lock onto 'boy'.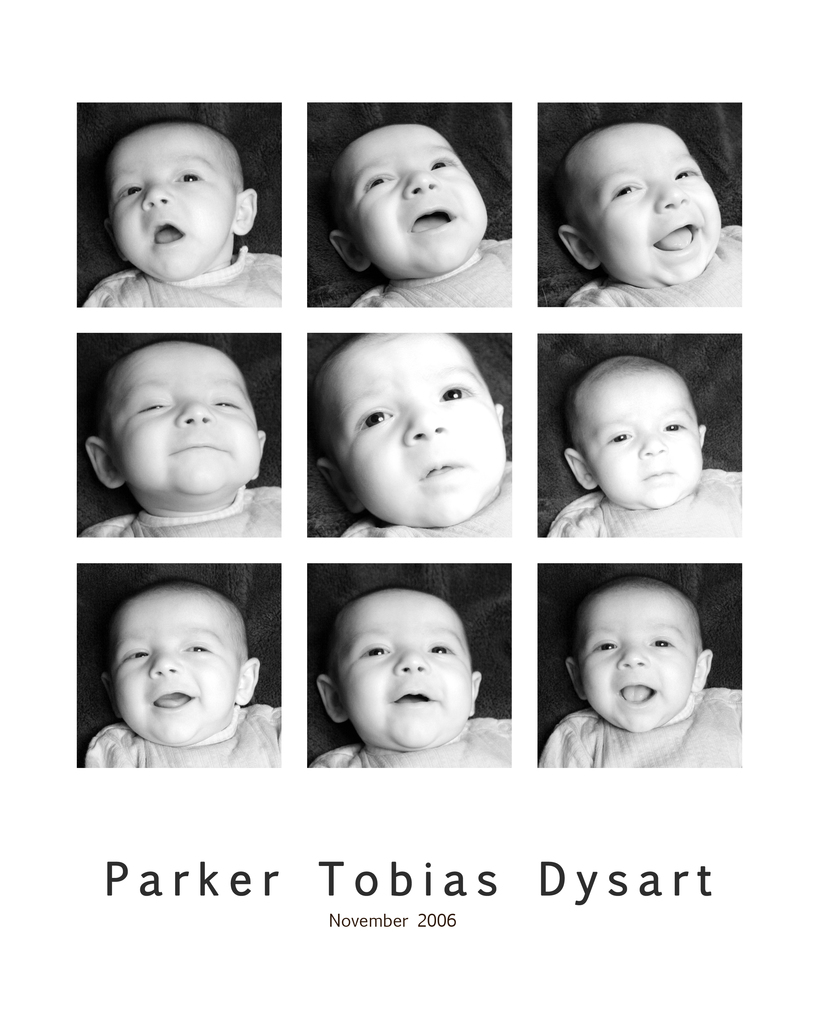
Locked: left=76, top=337, right=282, bottom=547.
